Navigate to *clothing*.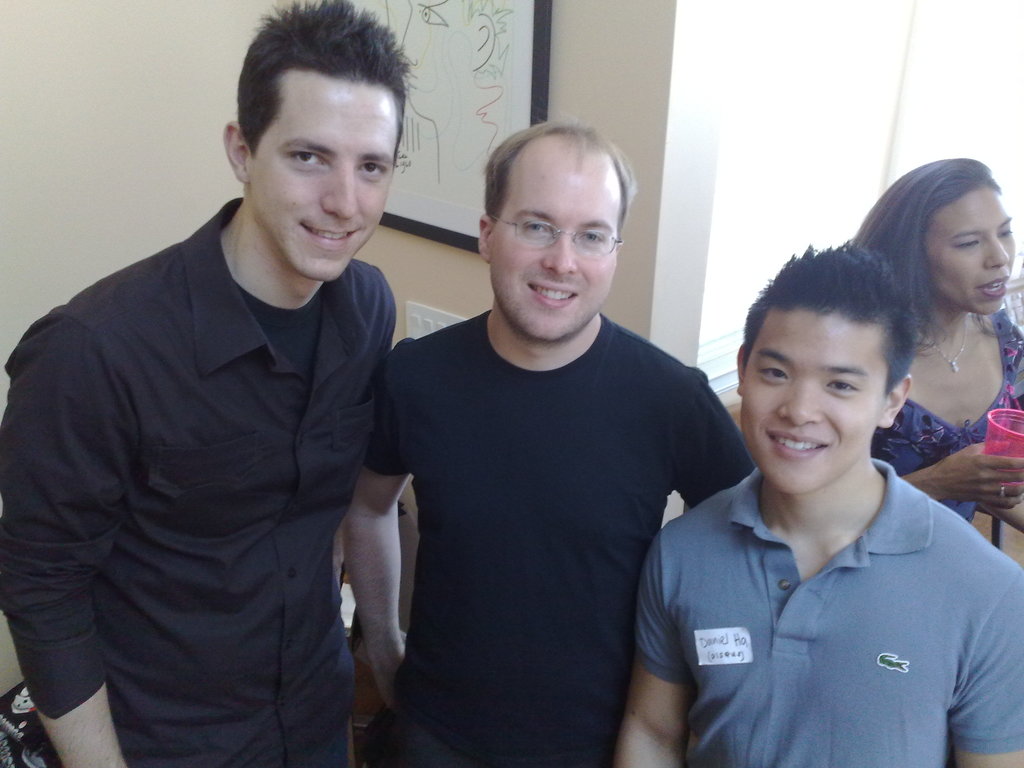
Navigation target: {"x1": 0, "y1": 198, "x2": 392, "y2": 767}.
